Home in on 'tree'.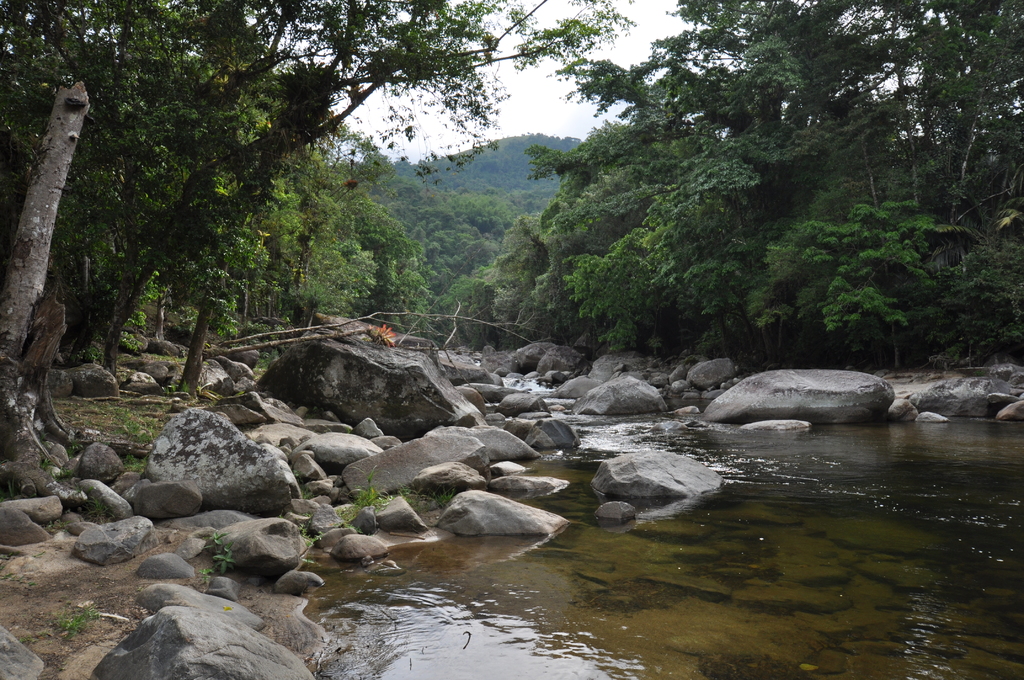
Homed in at bbox=(523, 0, 1023, 372).
